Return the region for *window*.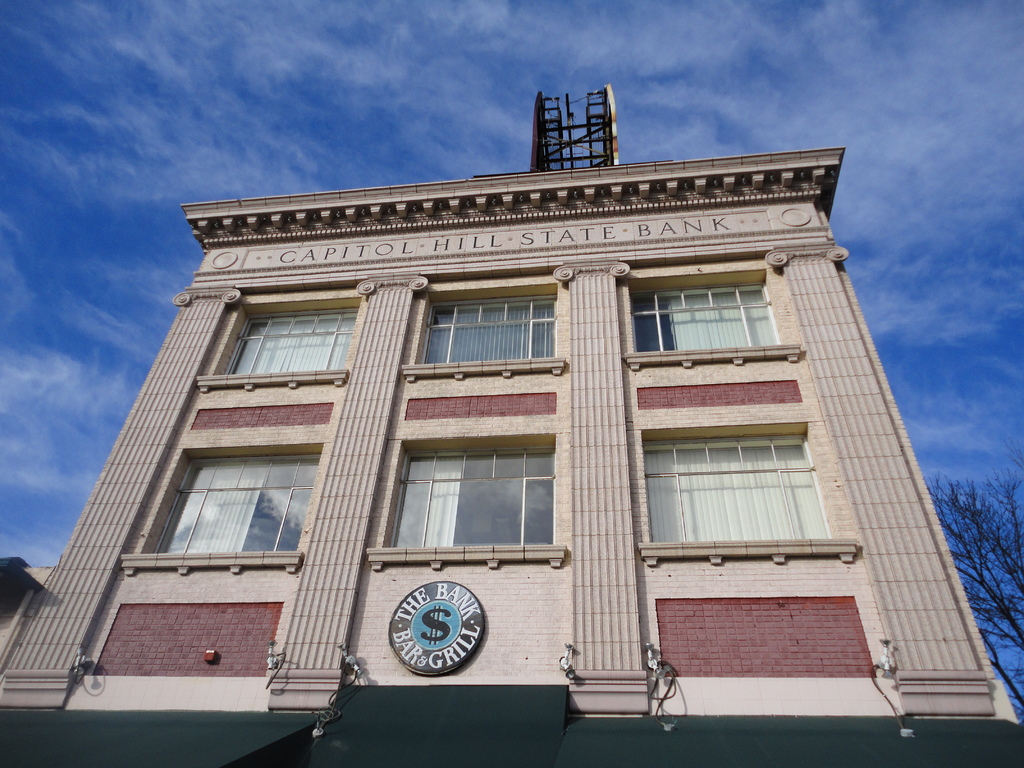
<bbox>387, 447, 557, 550</bbox>.
